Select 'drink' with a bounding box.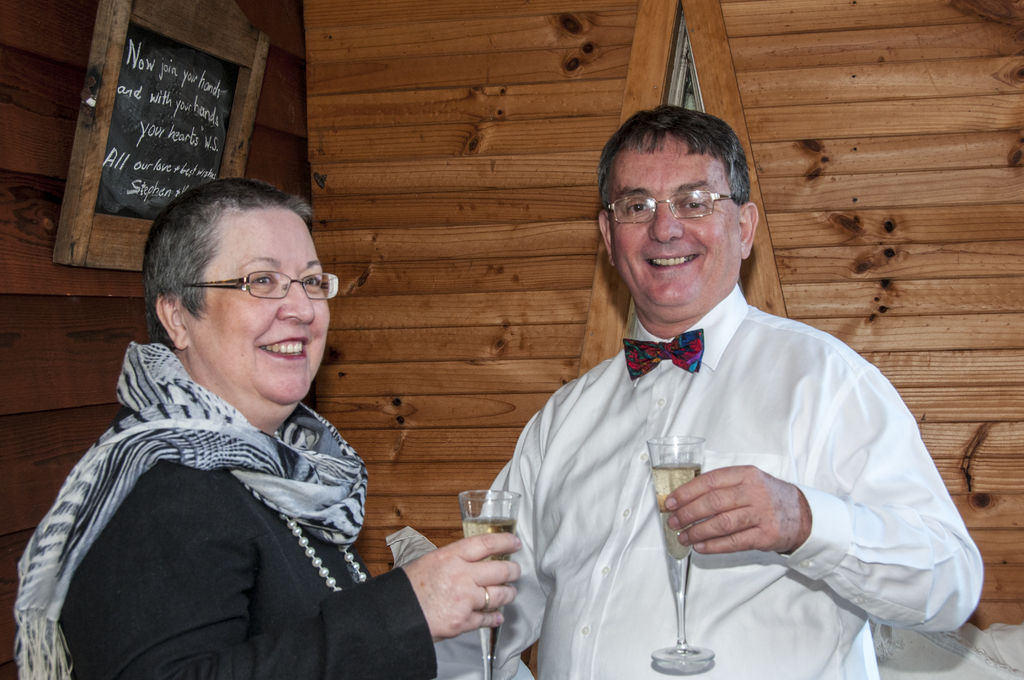
locate(650, 461, 701, 560).
